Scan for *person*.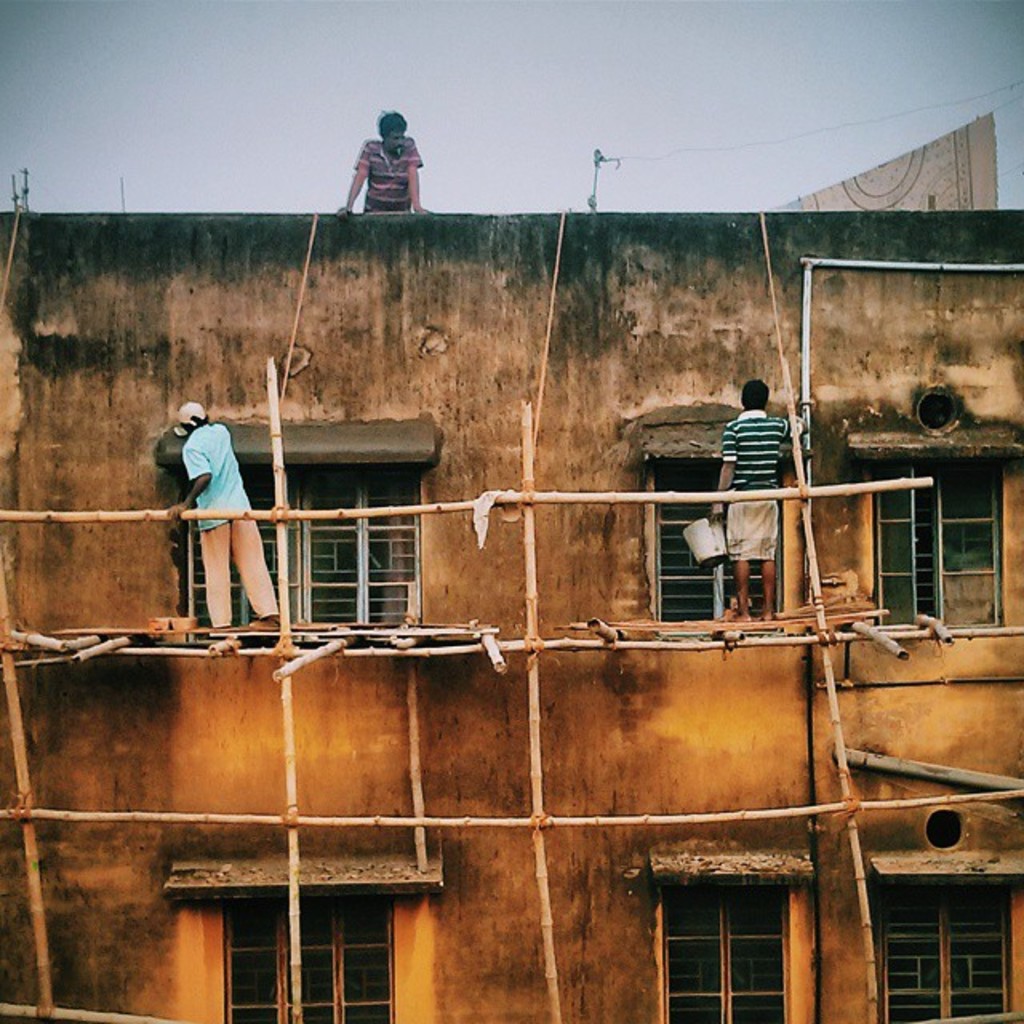
Scan result: BBox(163, 379, 272, 648).
